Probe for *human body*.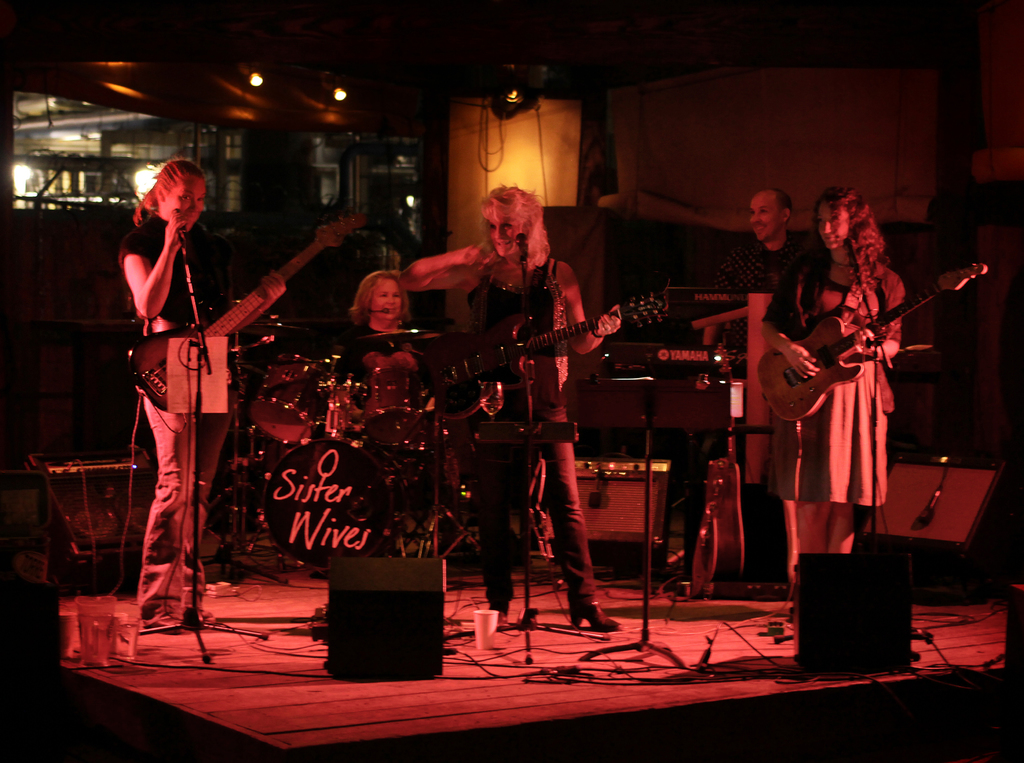
Probe result: [left=467, top=160, right=620, bottom=662].
